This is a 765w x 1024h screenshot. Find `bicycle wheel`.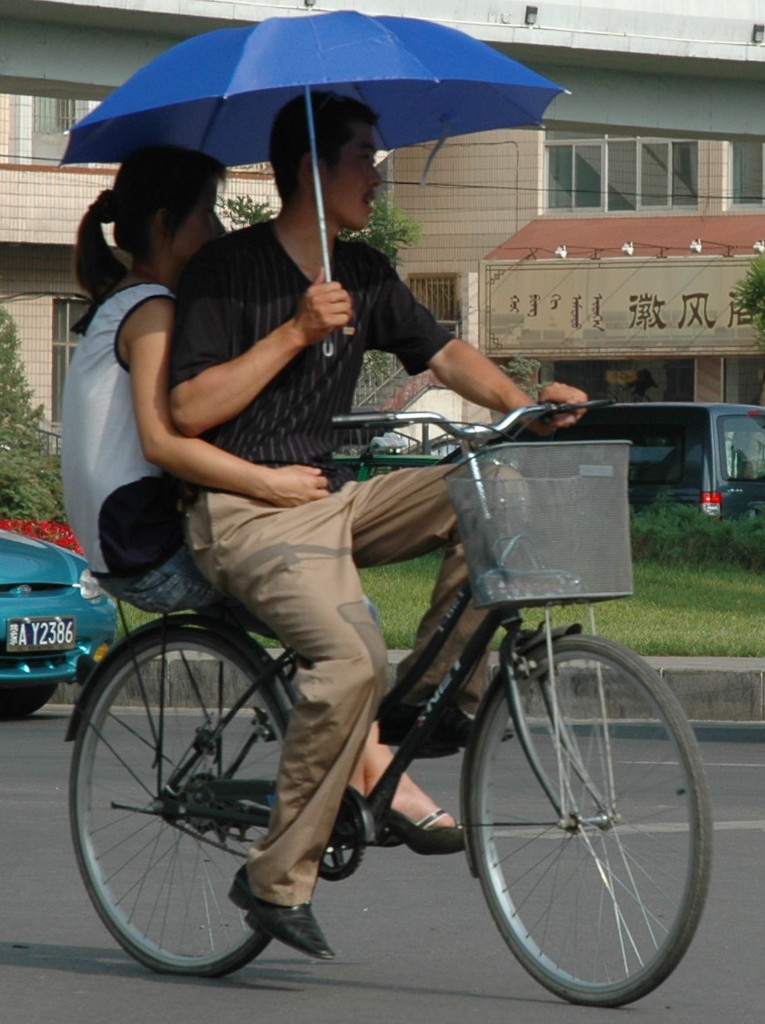
Bounding box: <region>64, 598, 347, 990</region>.
